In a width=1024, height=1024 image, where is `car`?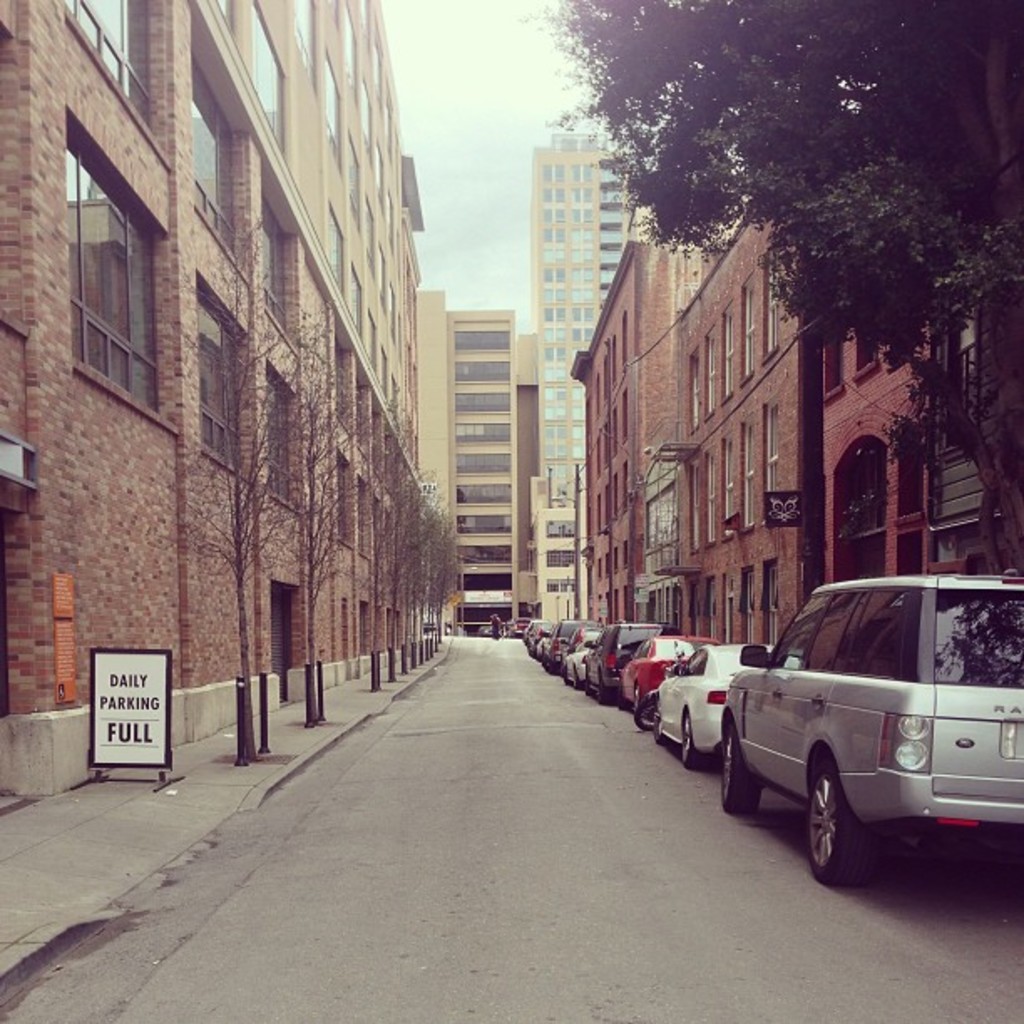
rect(562, 624, 606, 658).
